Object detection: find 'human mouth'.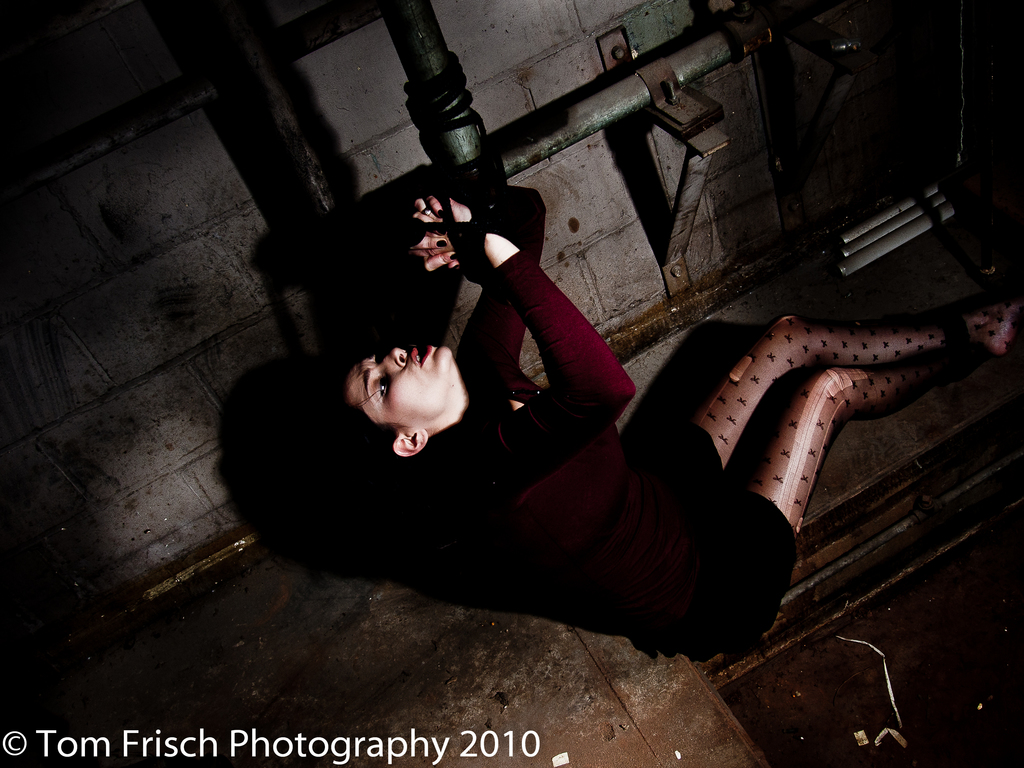
(410, 344, 430, 367).
